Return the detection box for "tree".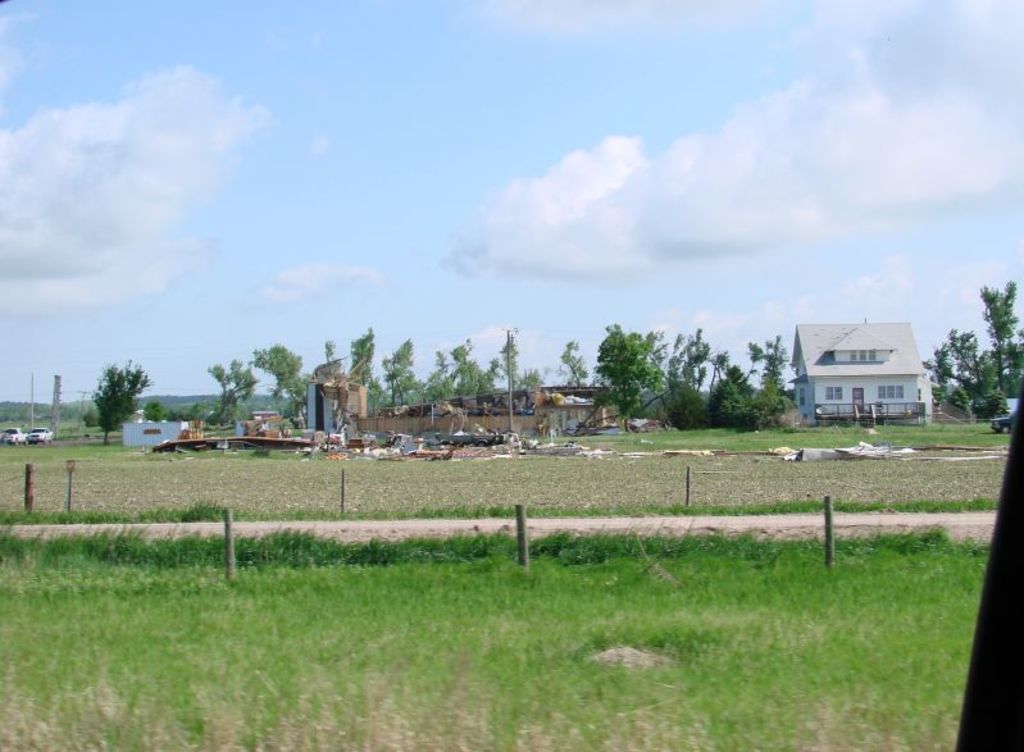
bbox=(392, 368, 425, 406).
